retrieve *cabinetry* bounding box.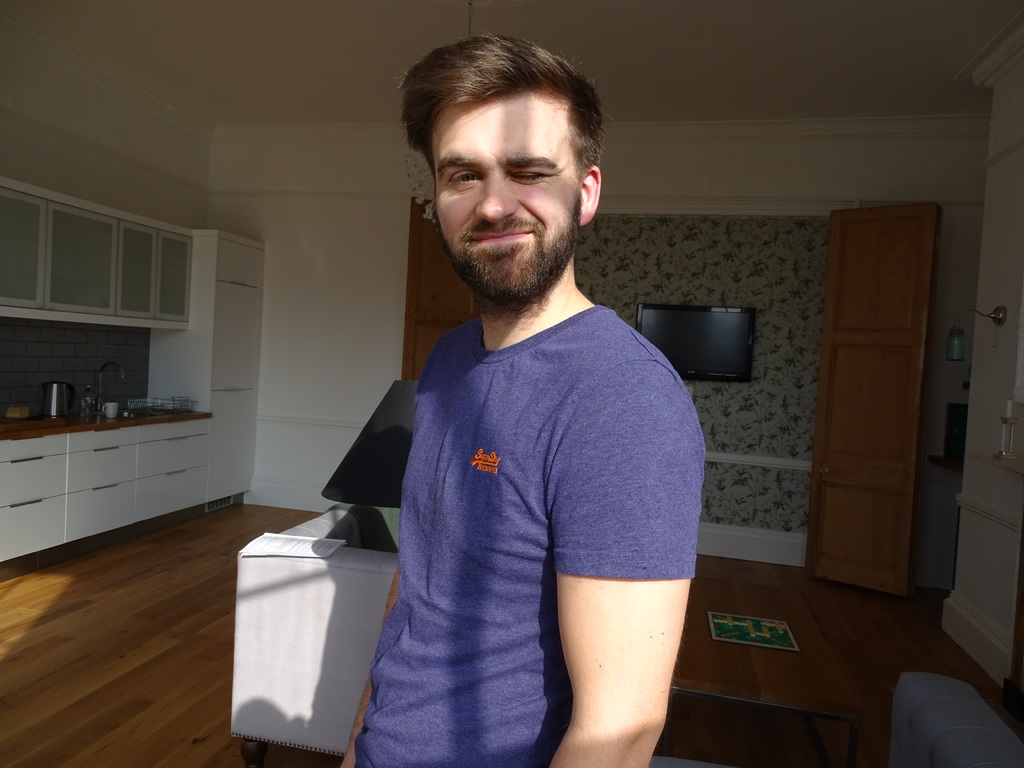
Bounding box: {"x1": 211, "y1": 280, "x2": 255, "y2": 343}.
